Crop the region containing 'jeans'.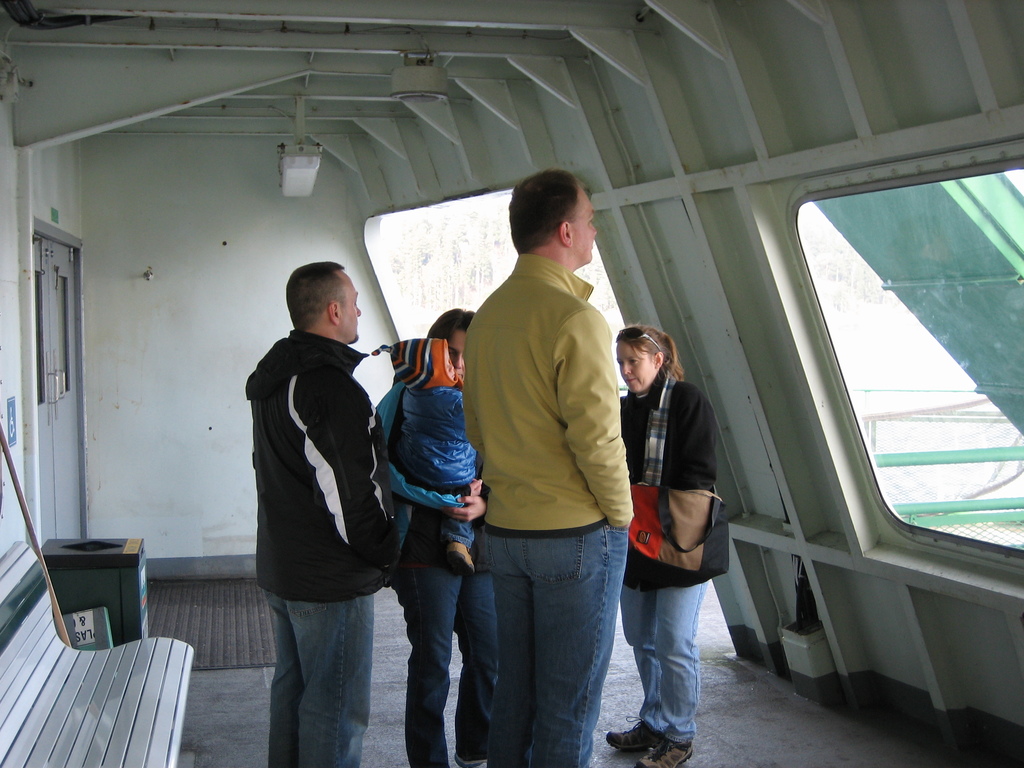
Crop region: 393, 561, 491, 767.
